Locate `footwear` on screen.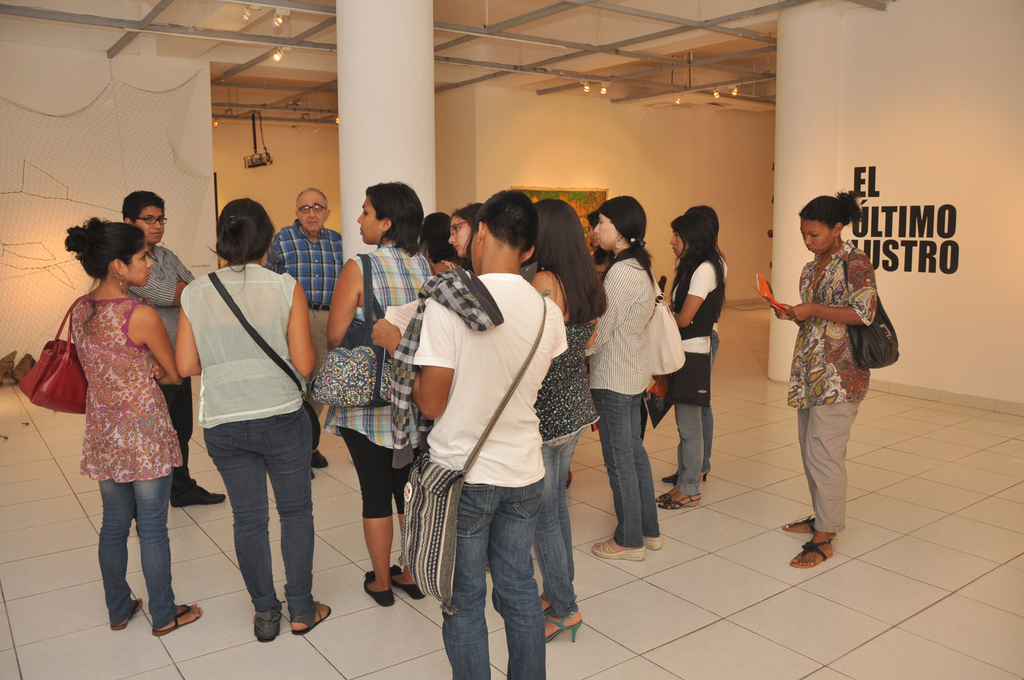
On screen at [661, 494, 698, 514].
